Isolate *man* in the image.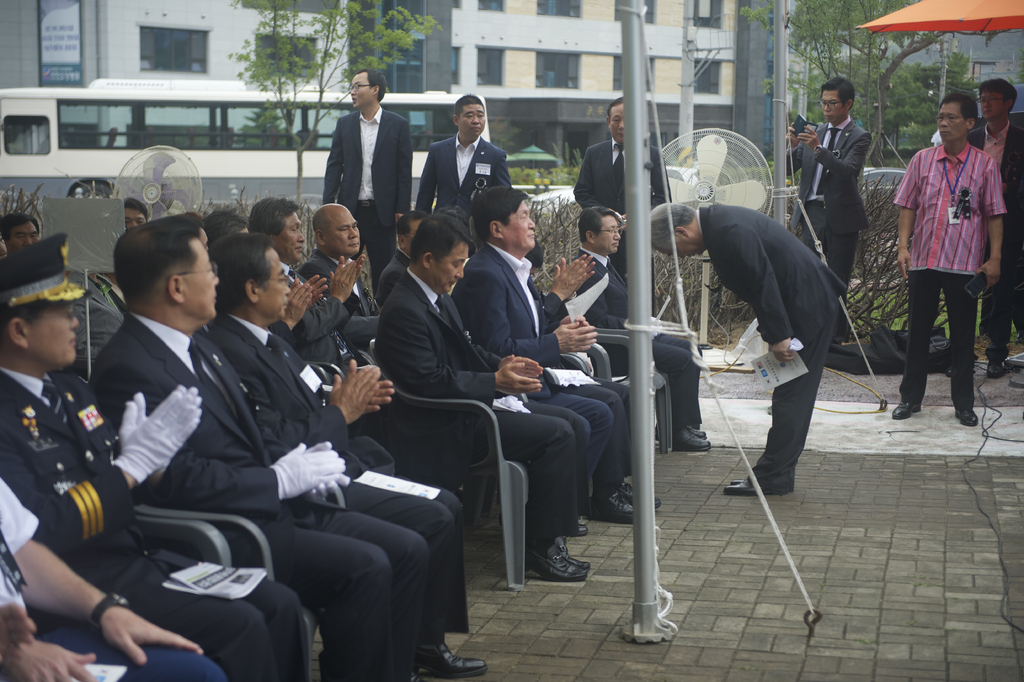
Isolated region: {"left": 416, "top": 96, "right": 506, "bottom": 238}.
